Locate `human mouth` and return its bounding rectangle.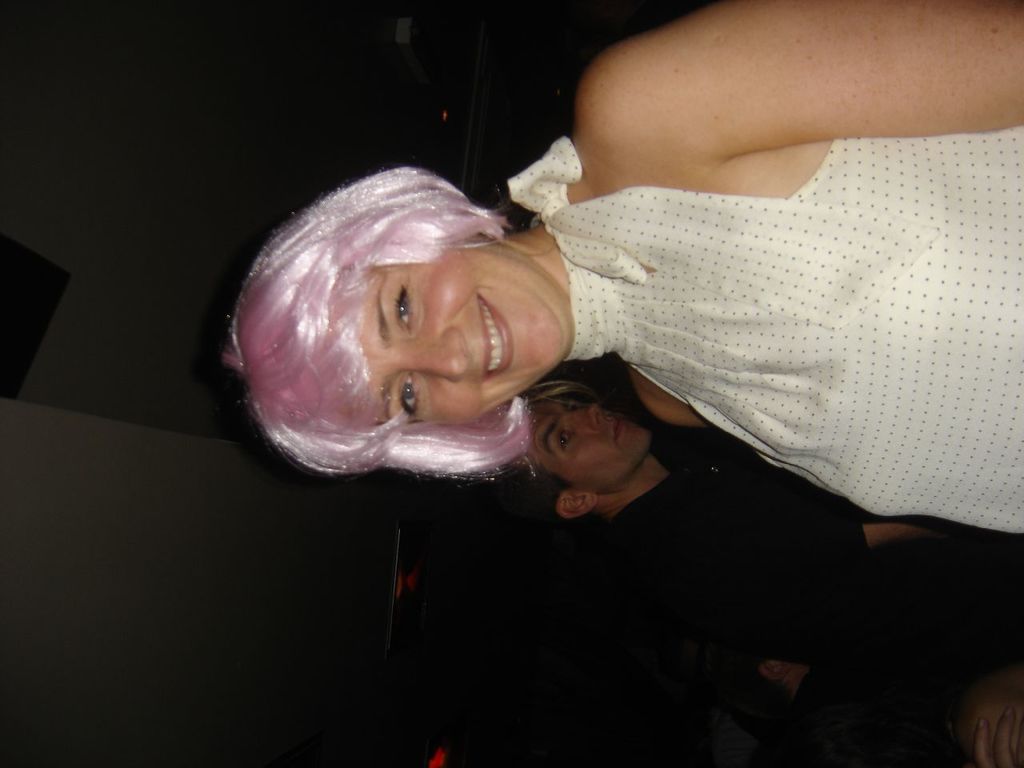
region(481, 290, 512, 379).
